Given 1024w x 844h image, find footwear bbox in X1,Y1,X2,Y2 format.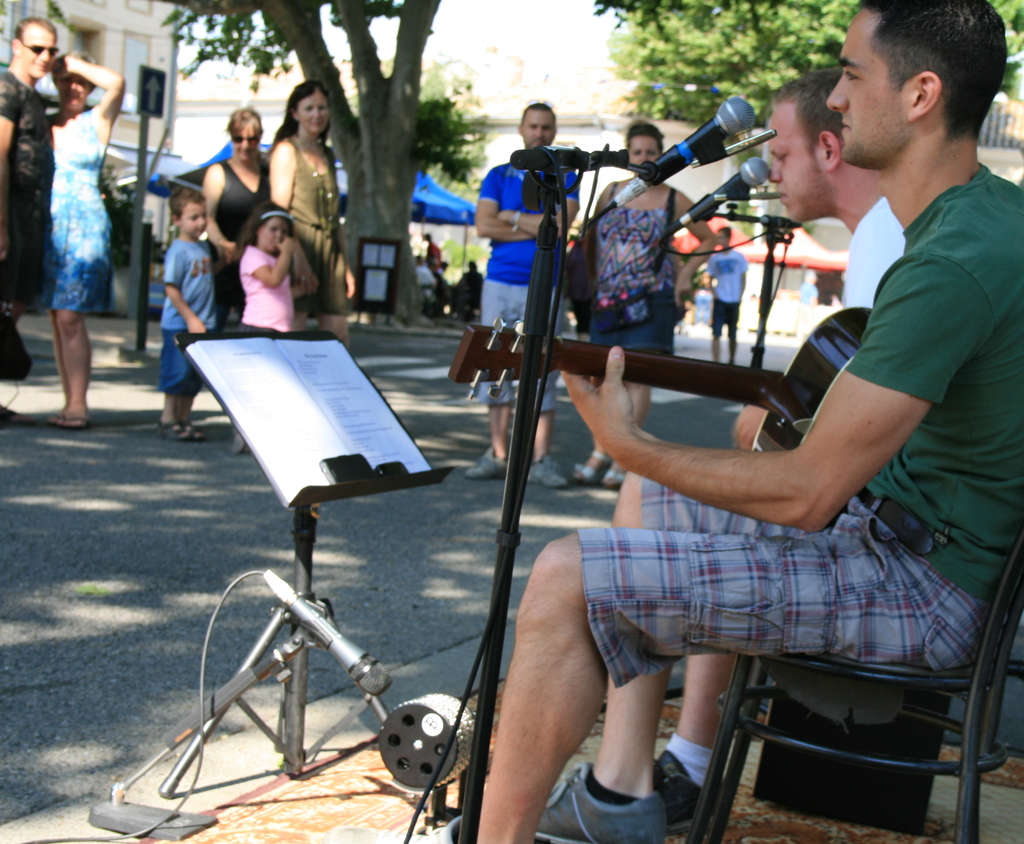
642,746,729,843.
